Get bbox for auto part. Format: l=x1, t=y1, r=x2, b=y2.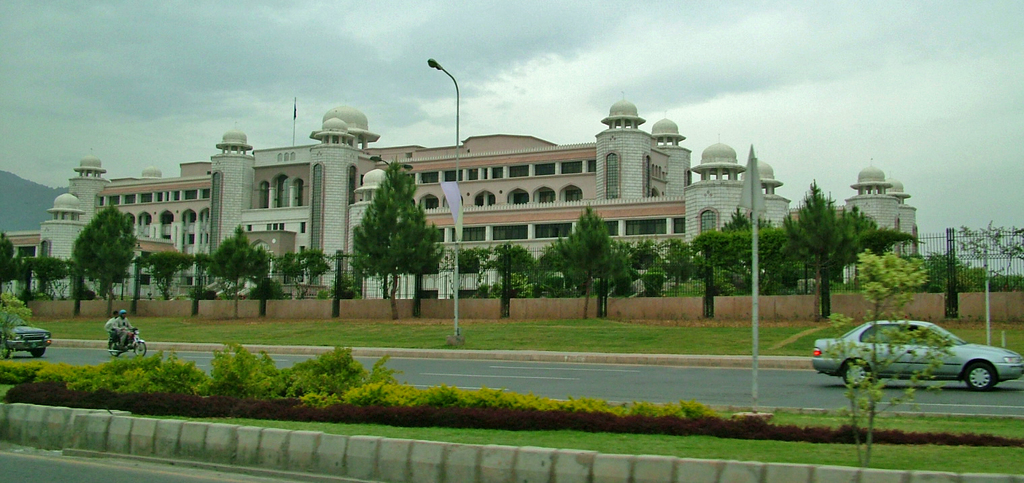
l=104, t=327, r=152, b=357.
